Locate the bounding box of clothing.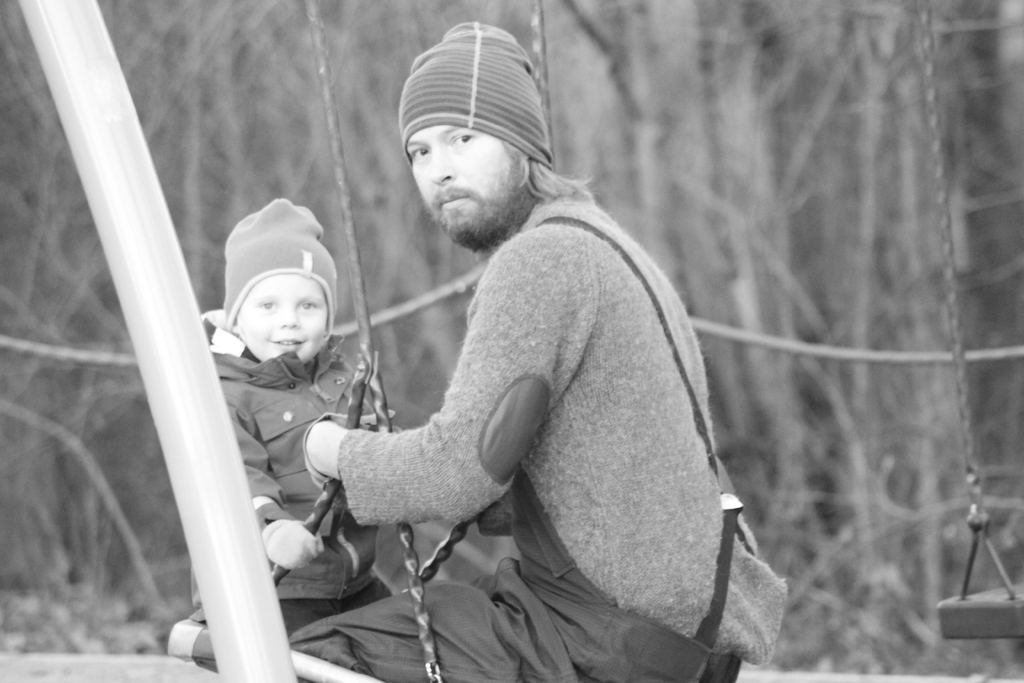
Bounding box: bbox(308, 142, 732, 655).
